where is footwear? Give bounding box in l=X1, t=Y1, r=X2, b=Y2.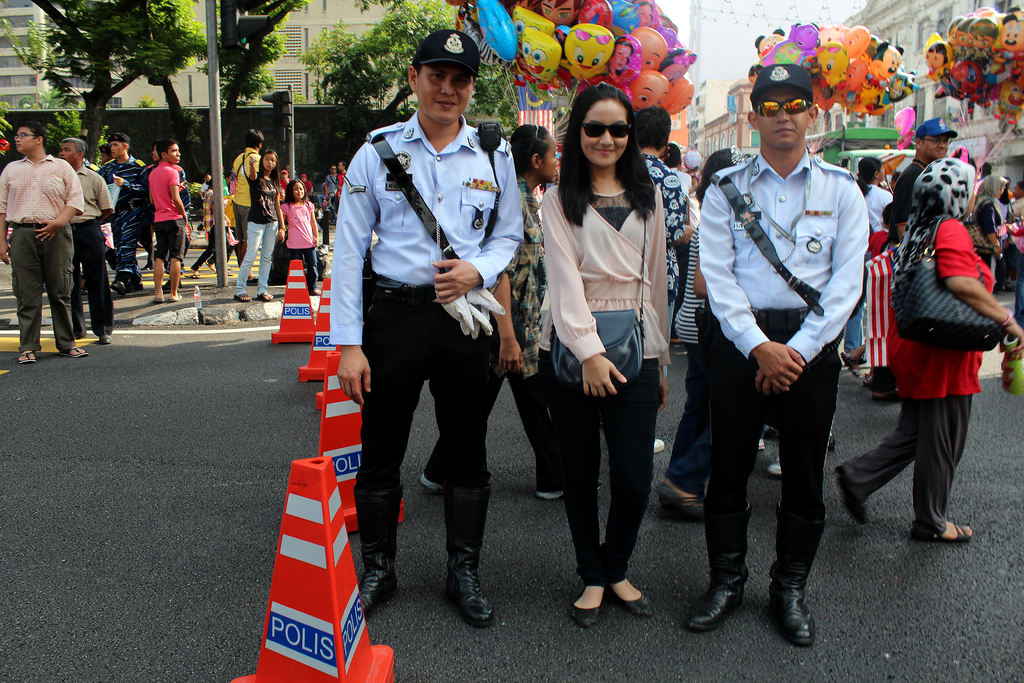
l=924, t=516, r=977, b=545.
